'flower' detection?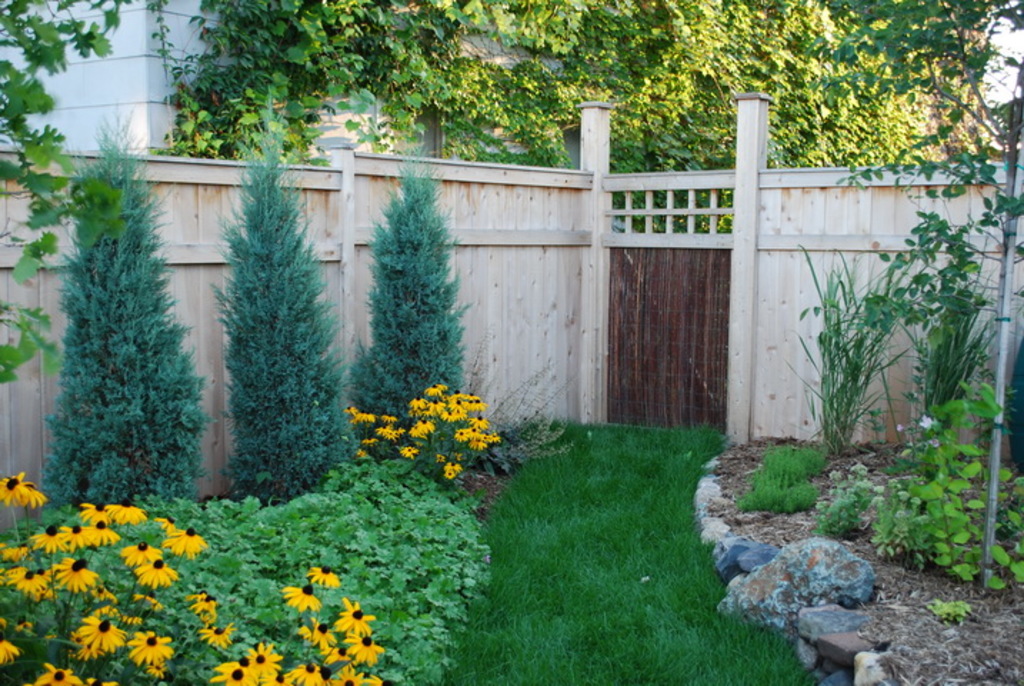
(129, 625, 179, 675)
